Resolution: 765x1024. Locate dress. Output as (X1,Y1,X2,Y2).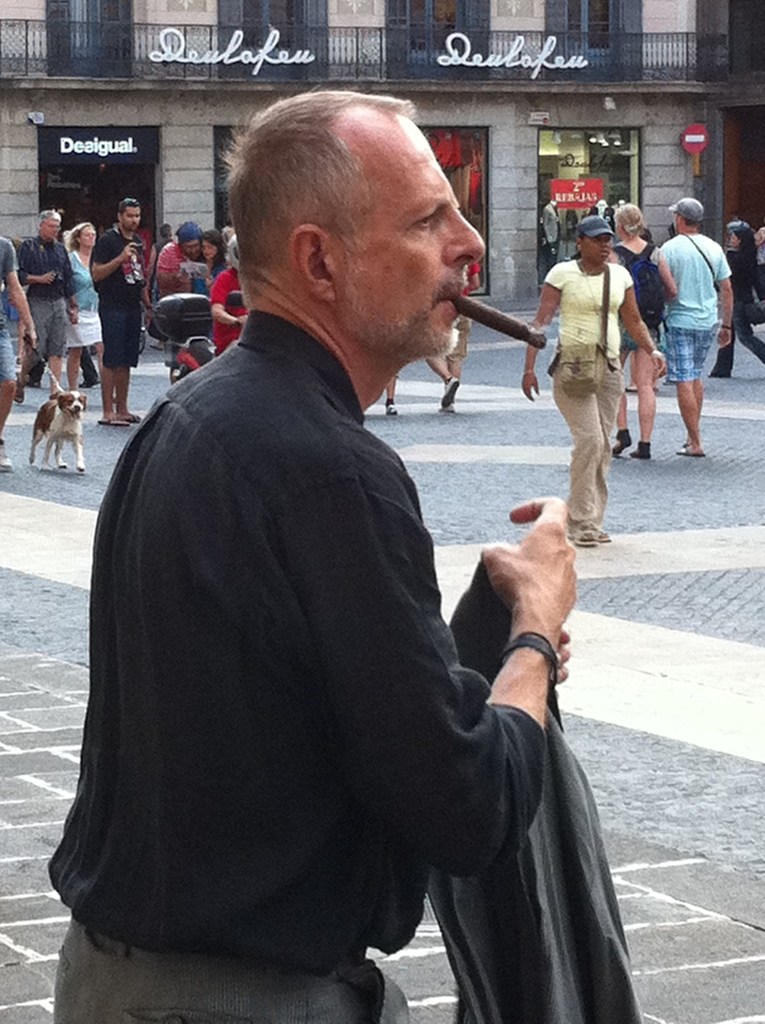
(44,310,552,975).
